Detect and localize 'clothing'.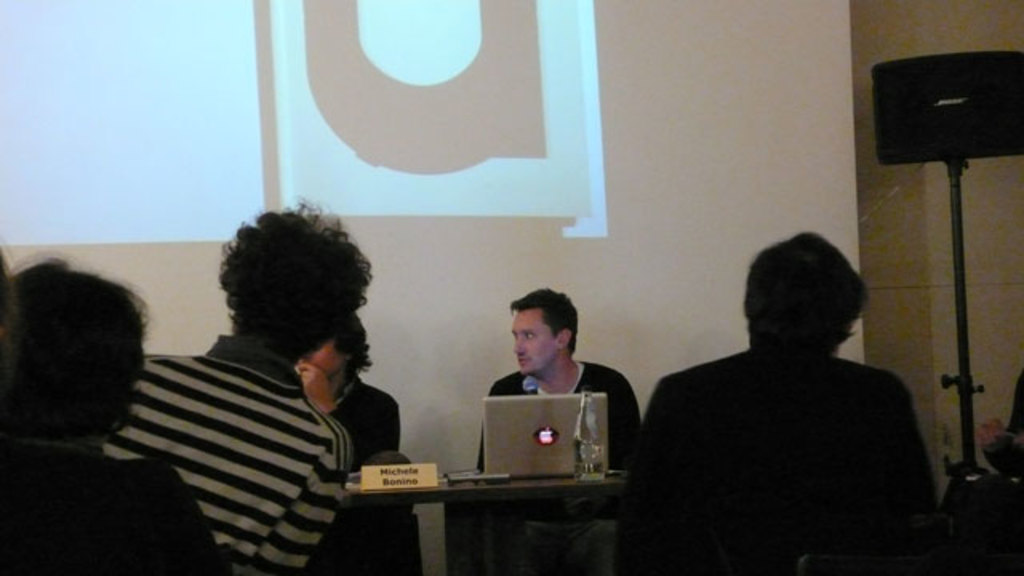
Localized at {"x1": 323, "y1": 382, "x2": 400, "y2": 466}.
